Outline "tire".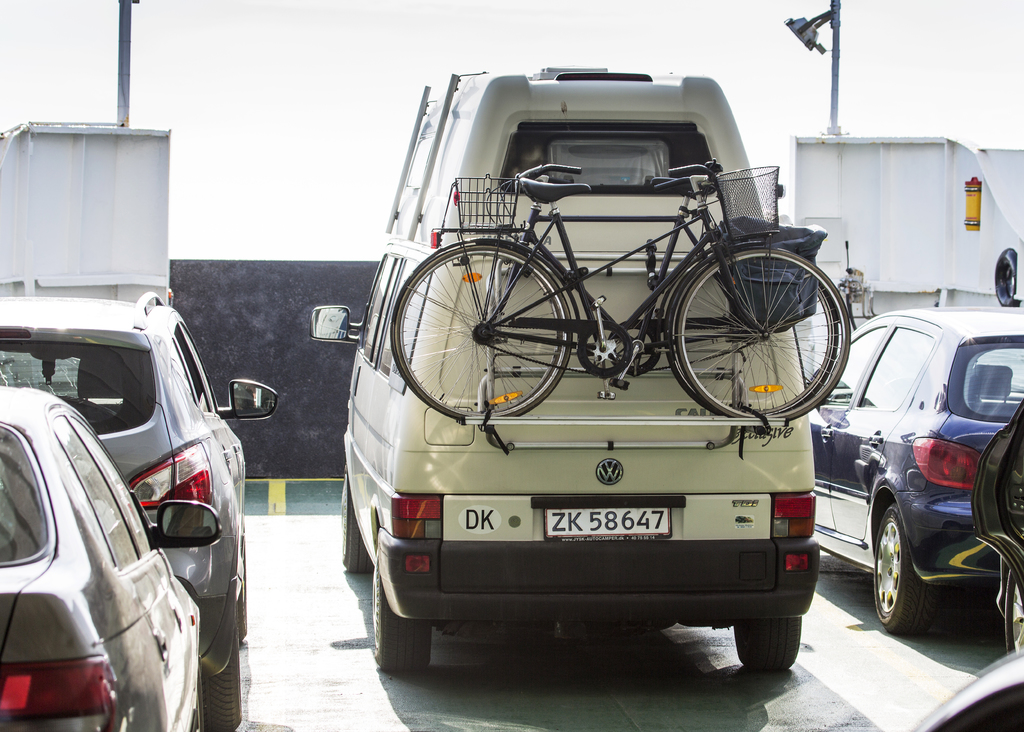
Outline: [left=342, top=466, right=373, bottom=572].
